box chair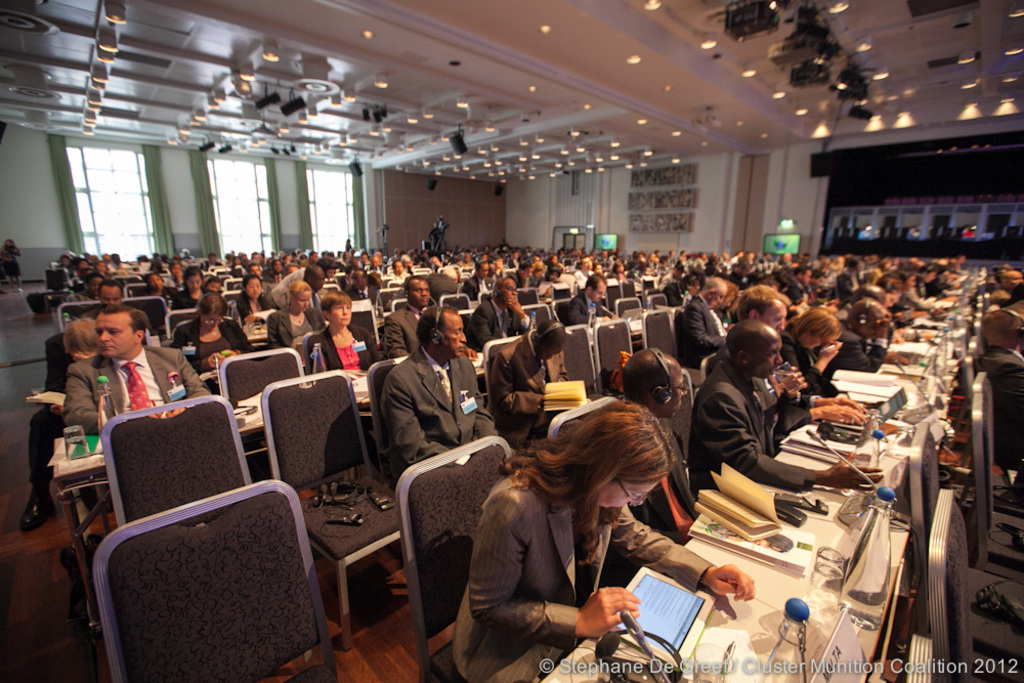
<region>514, 289, 537, 297</region>
